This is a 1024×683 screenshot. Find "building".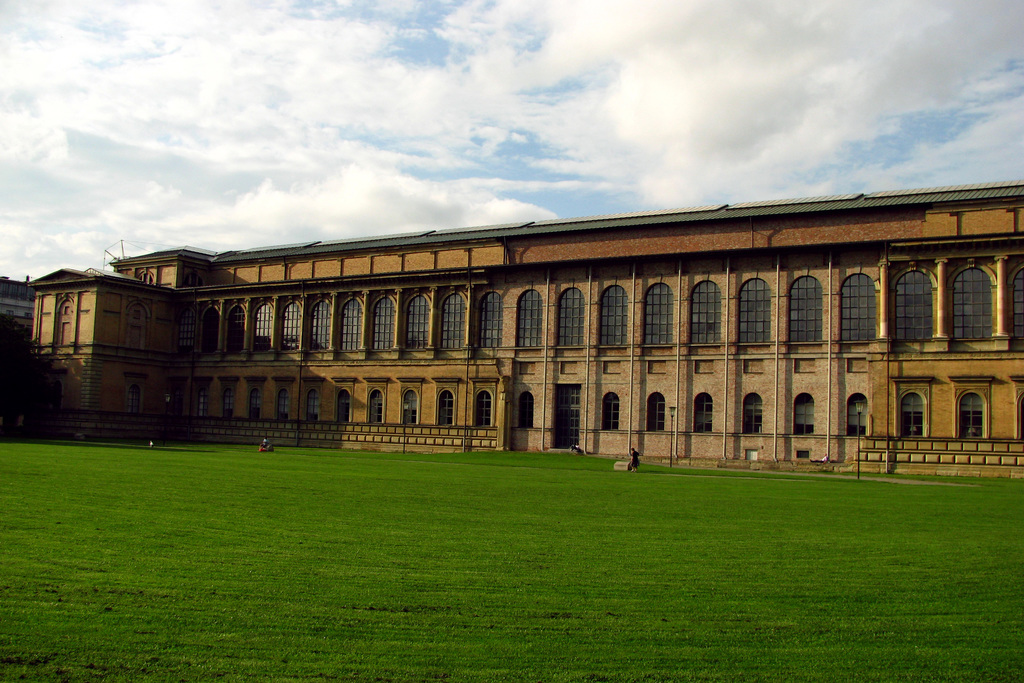
Bounding box: left=0, top=177, right=1023, bottom=477.
